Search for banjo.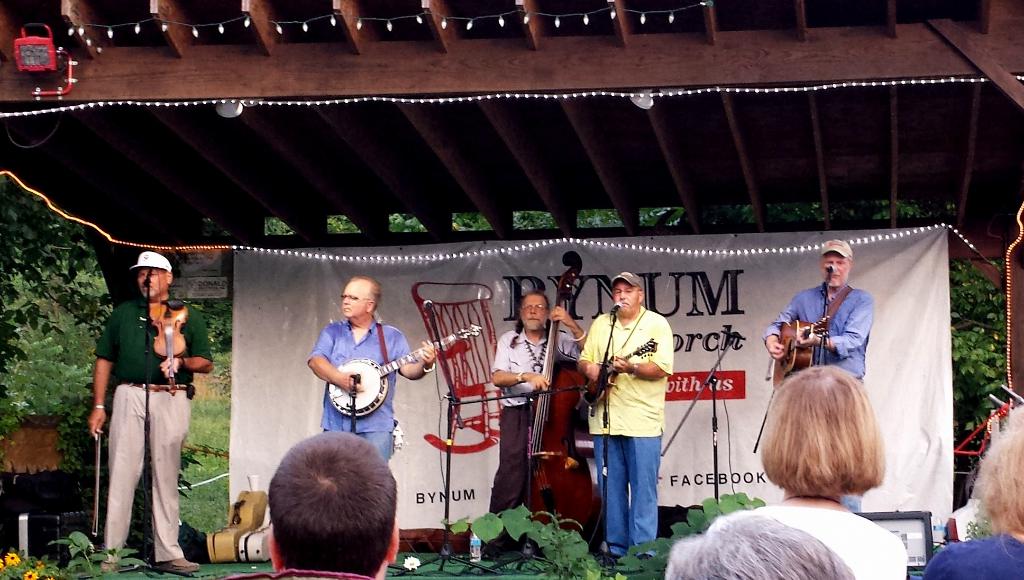
Found at Rect(324, 322, 483, 420).
